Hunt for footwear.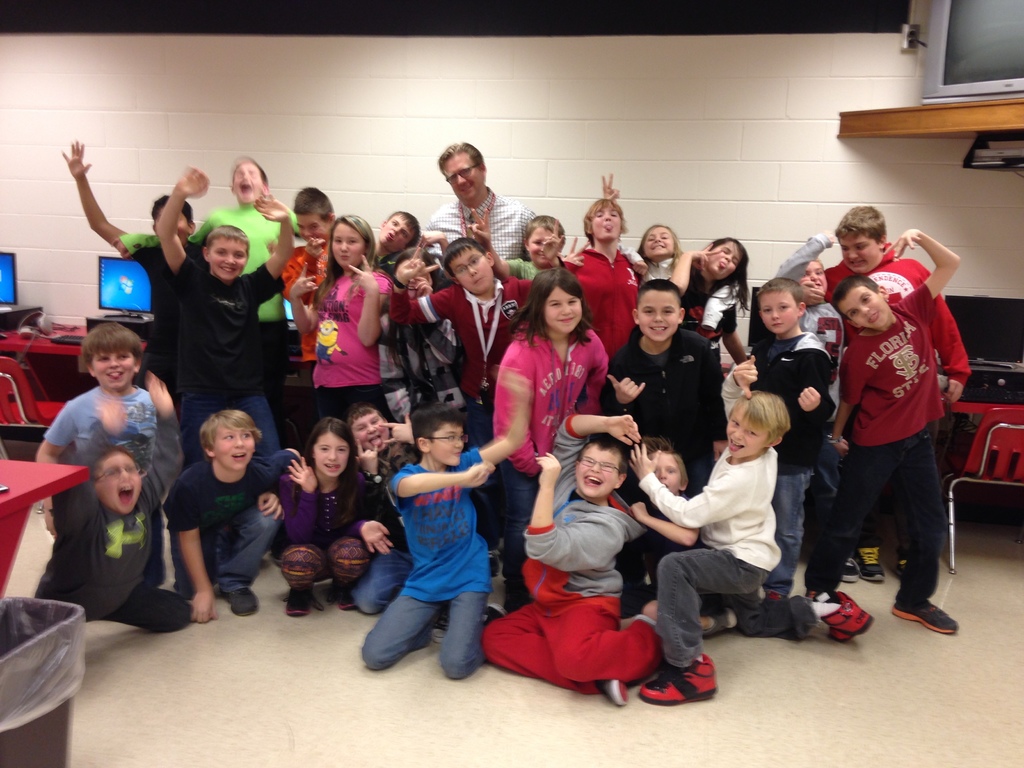
Hunted down at <box>839,559,859,586</box>.
